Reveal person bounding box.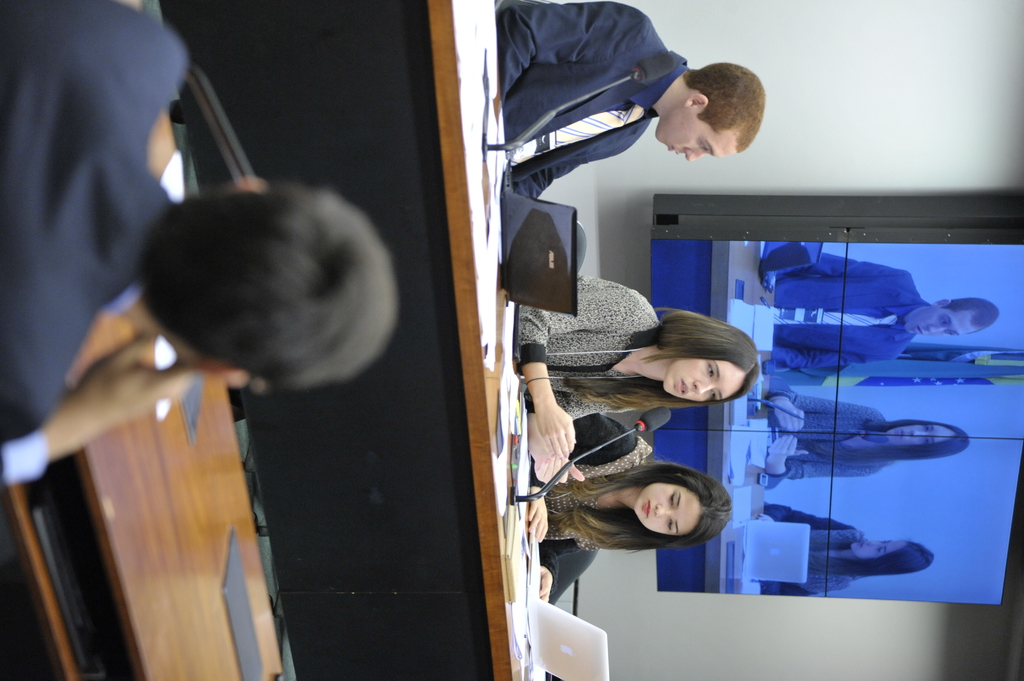
Revealed: 762 269 998 376.
